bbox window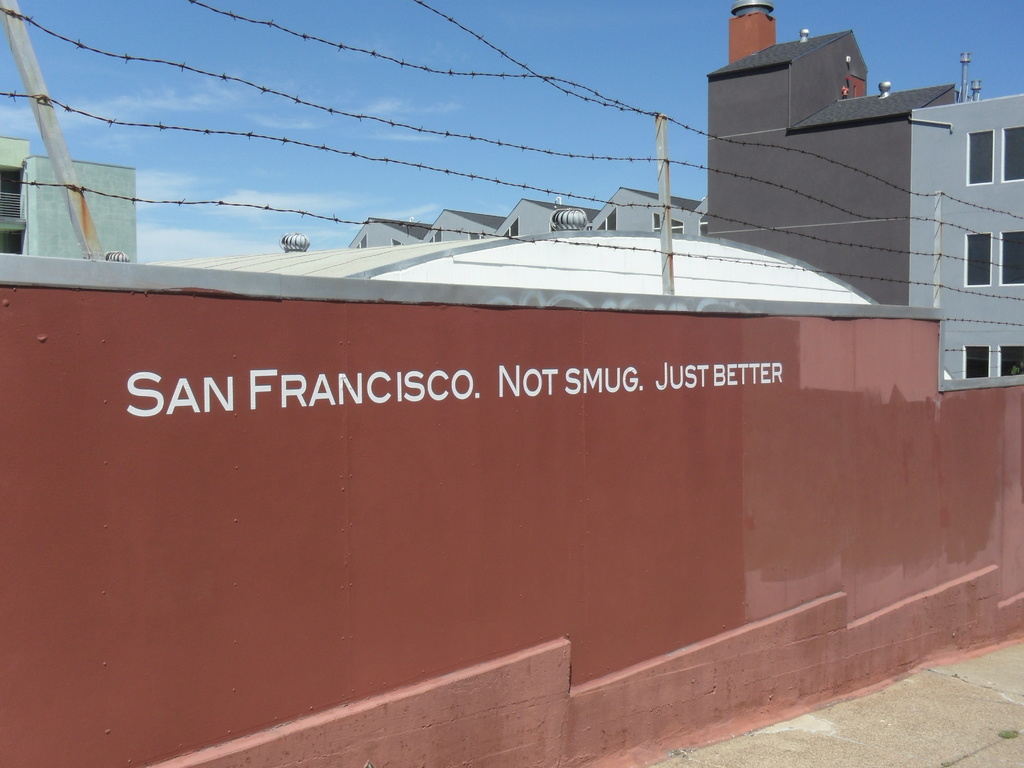
[left=1000, top=236, right=1022, bottom=287]
